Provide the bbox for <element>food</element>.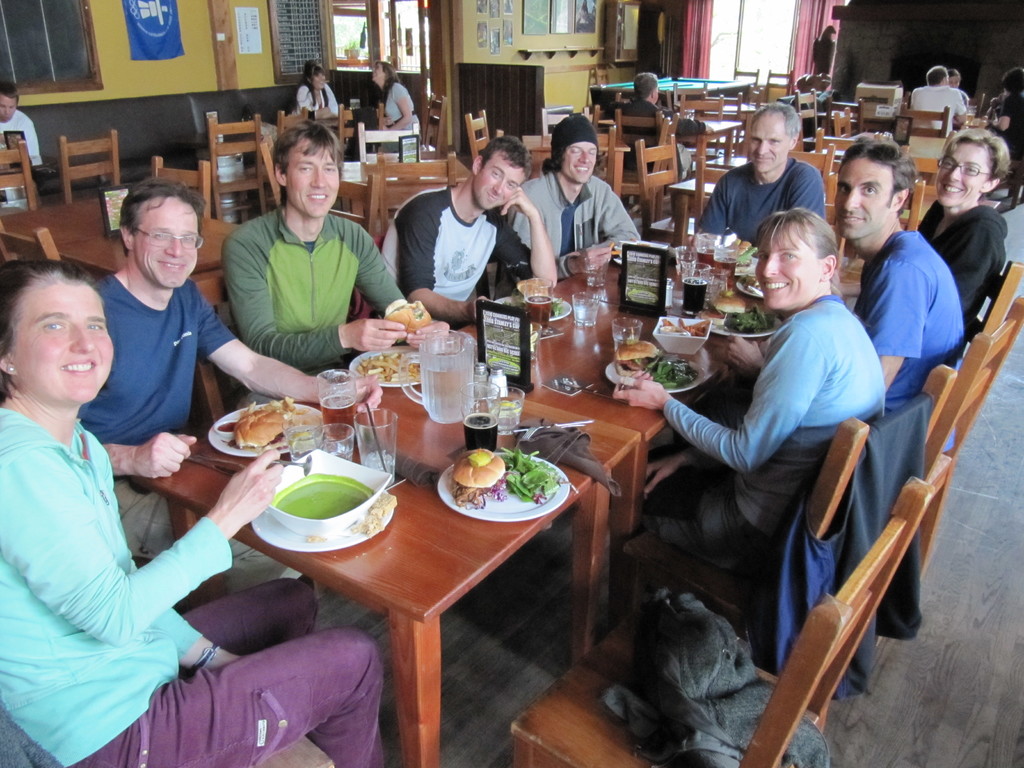
box=[607, 241, 623, 257].
